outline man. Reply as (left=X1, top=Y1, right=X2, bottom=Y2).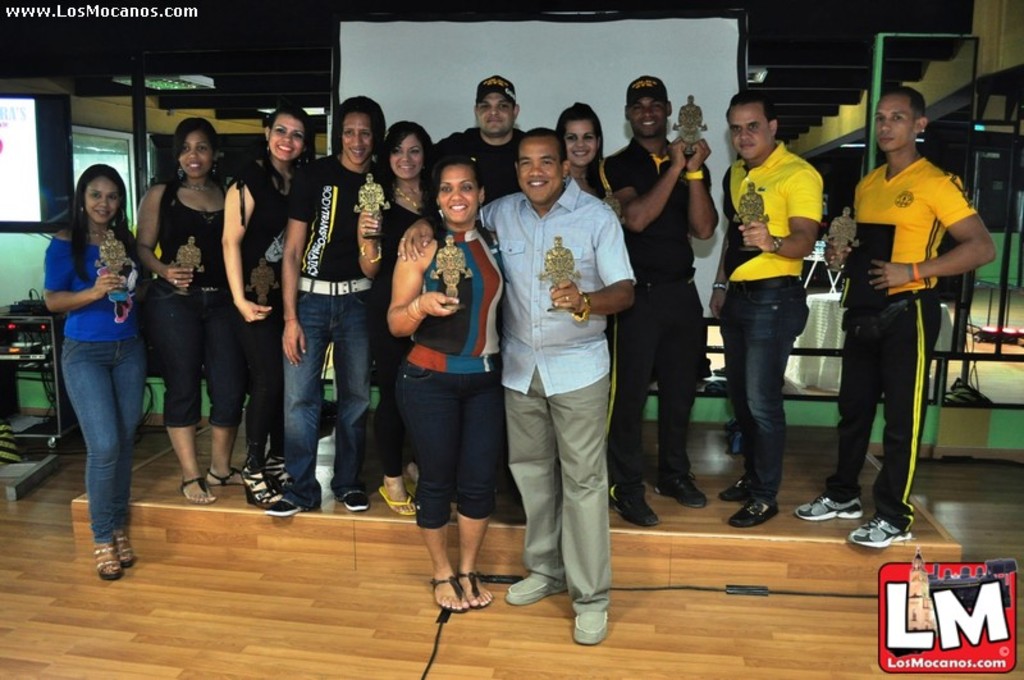
(left=390, top=128, right=637, bottom=645).
